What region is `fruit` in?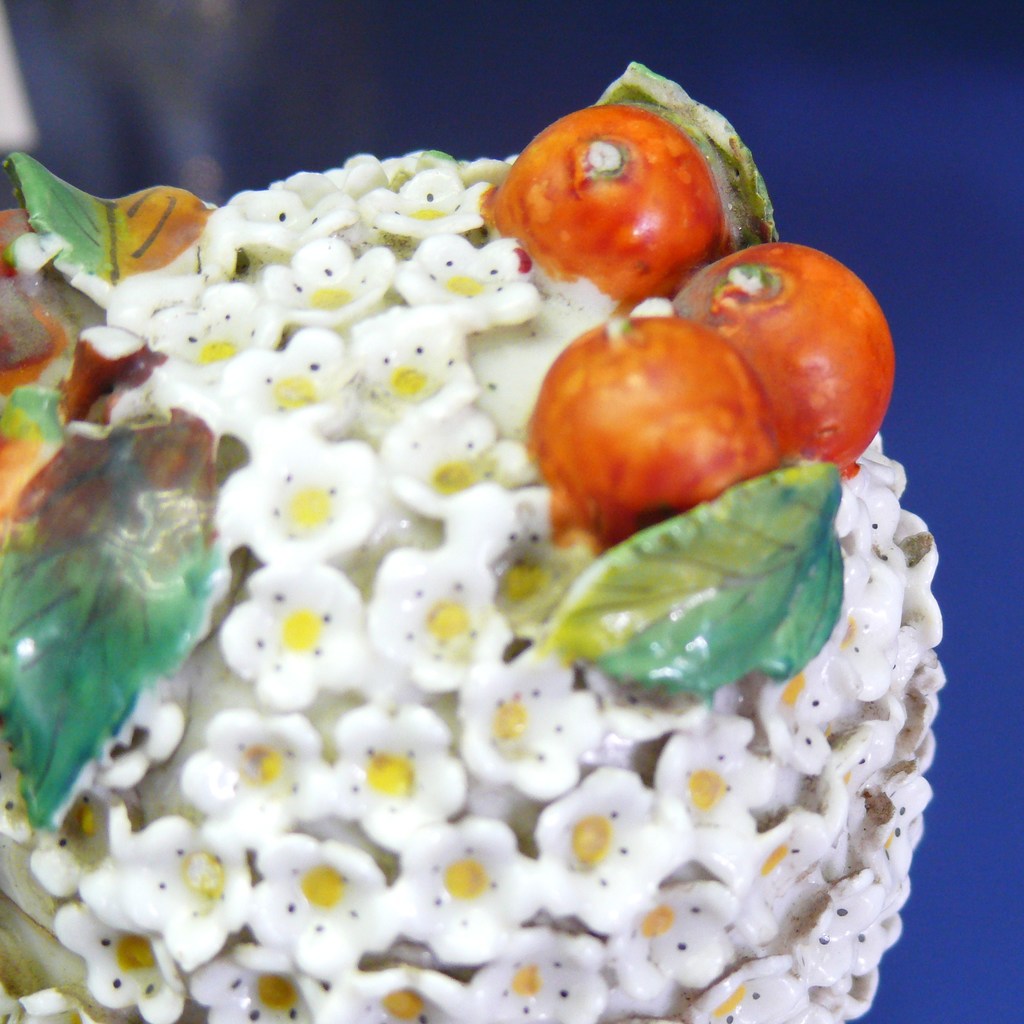
crop(667, 243, 896, 479).
